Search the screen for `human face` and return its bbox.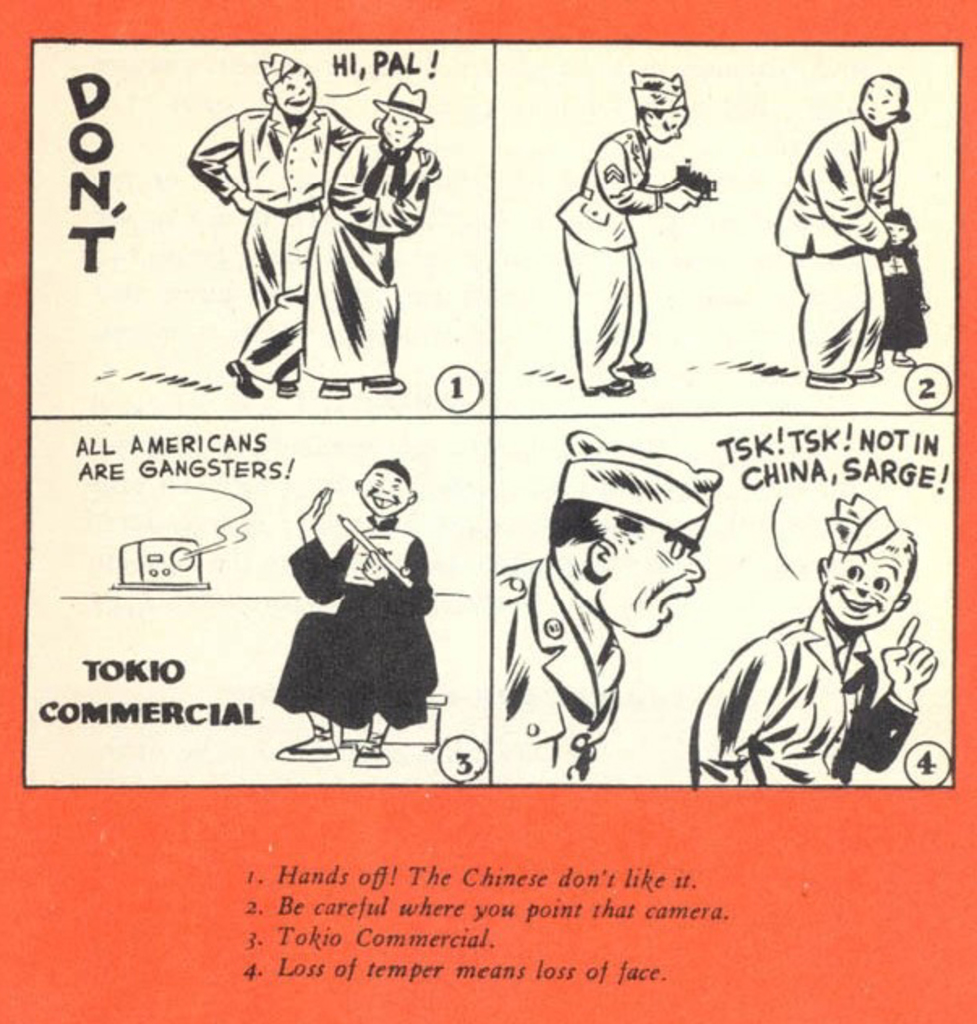
Found: left=854, top=73, right=901, bottom=130.
